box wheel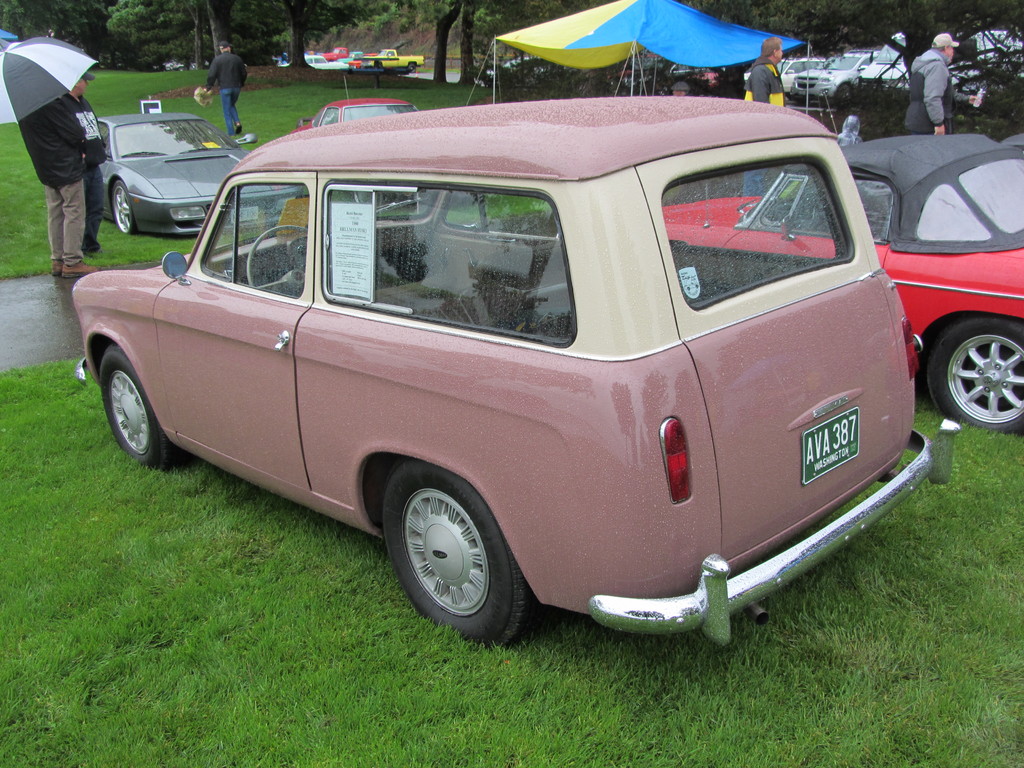
<bbox>97, 345, 177, 474</bbox>
